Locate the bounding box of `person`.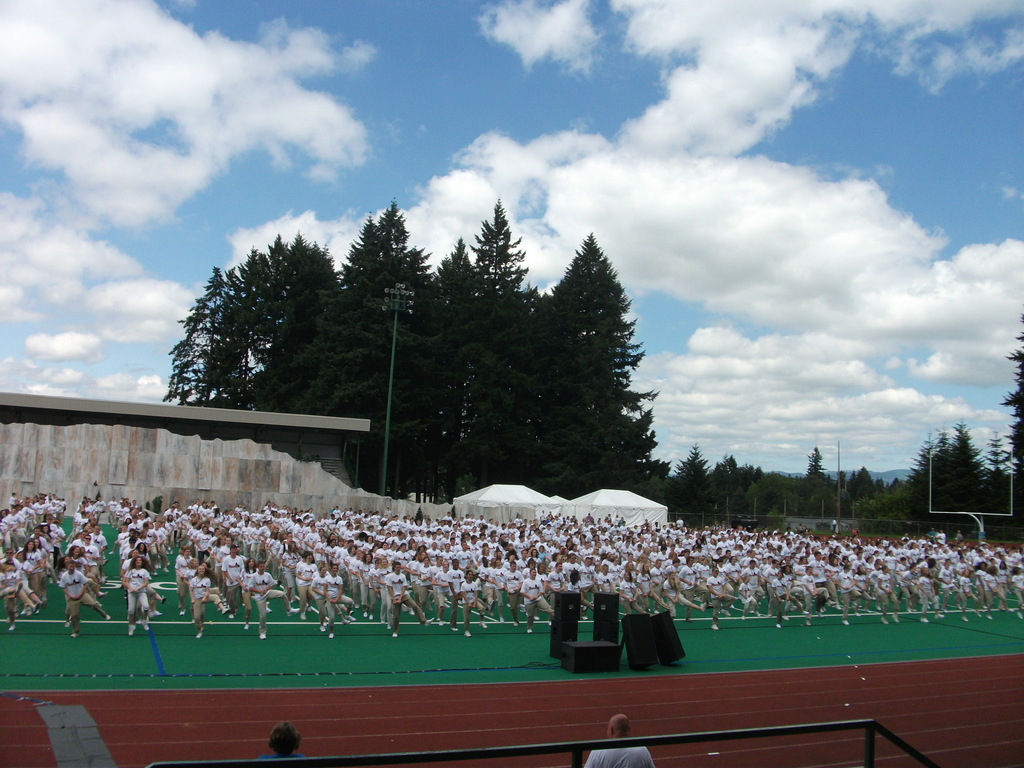
Bounding box: <region>187, 565, 233, 633</region>.
